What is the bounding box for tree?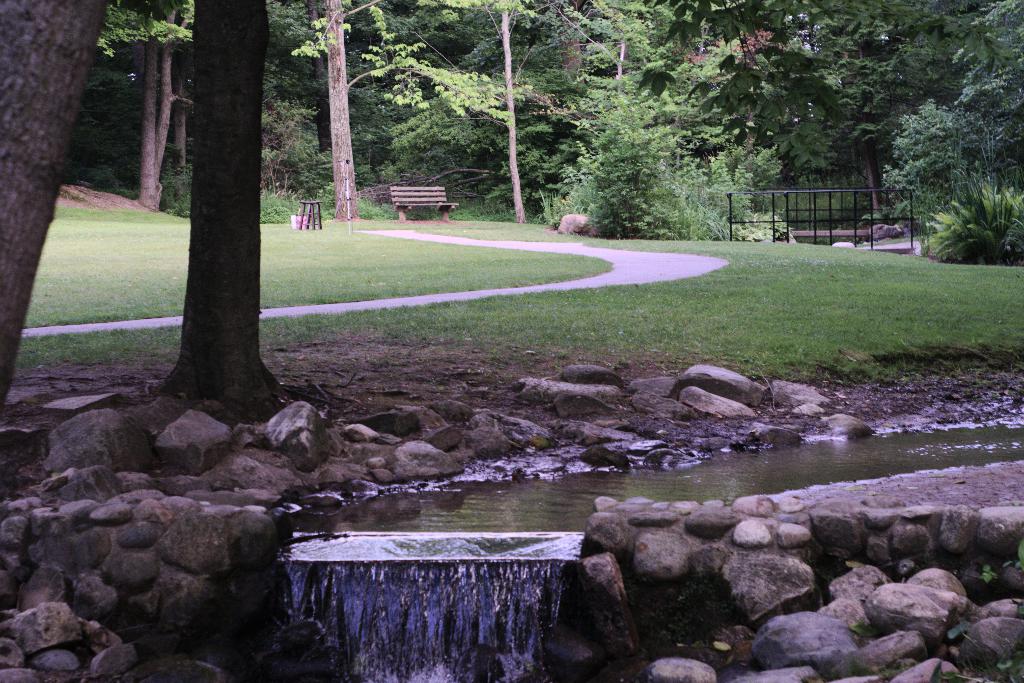
(left=93, top=0, right=194, bottom=217).
